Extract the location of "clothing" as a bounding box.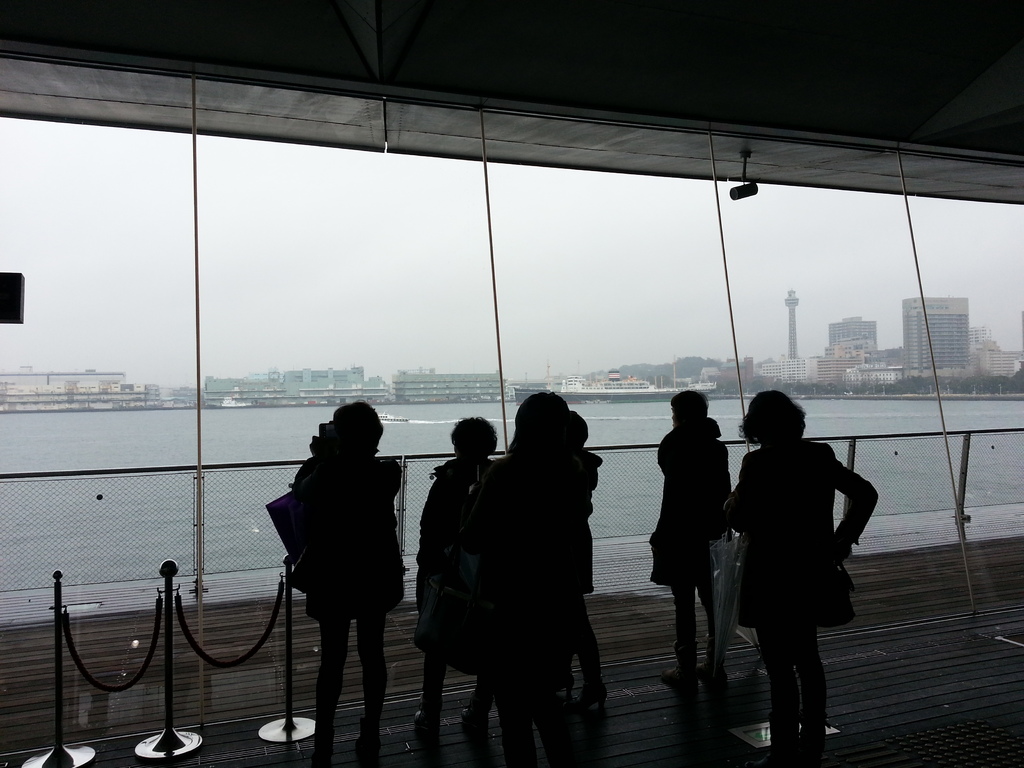
[x1=653, y1=430, x2=730, y2=672].
